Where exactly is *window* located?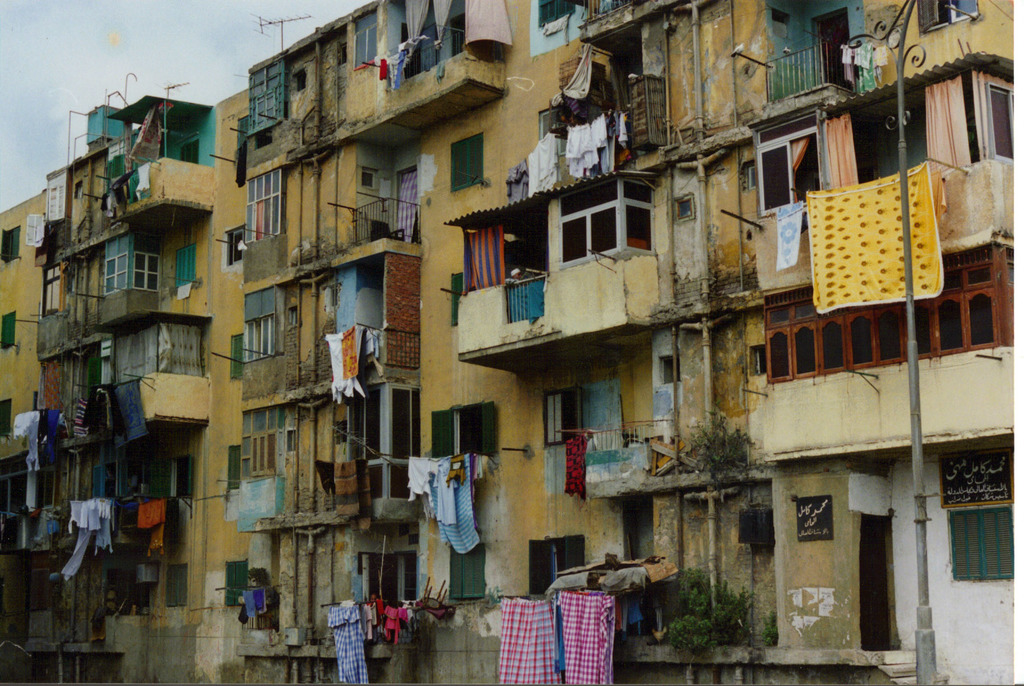
Its bounding box is left=230, top=441, right=239, bottom=525.
